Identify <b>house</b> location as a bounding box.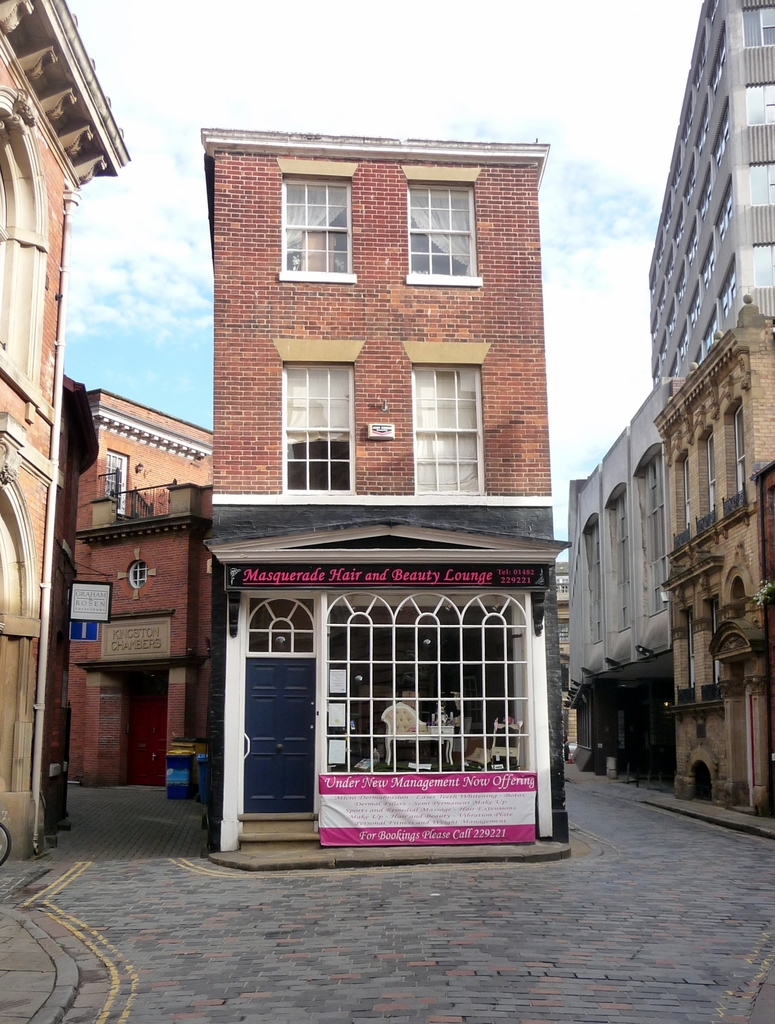
196, 127, 565, 879.
